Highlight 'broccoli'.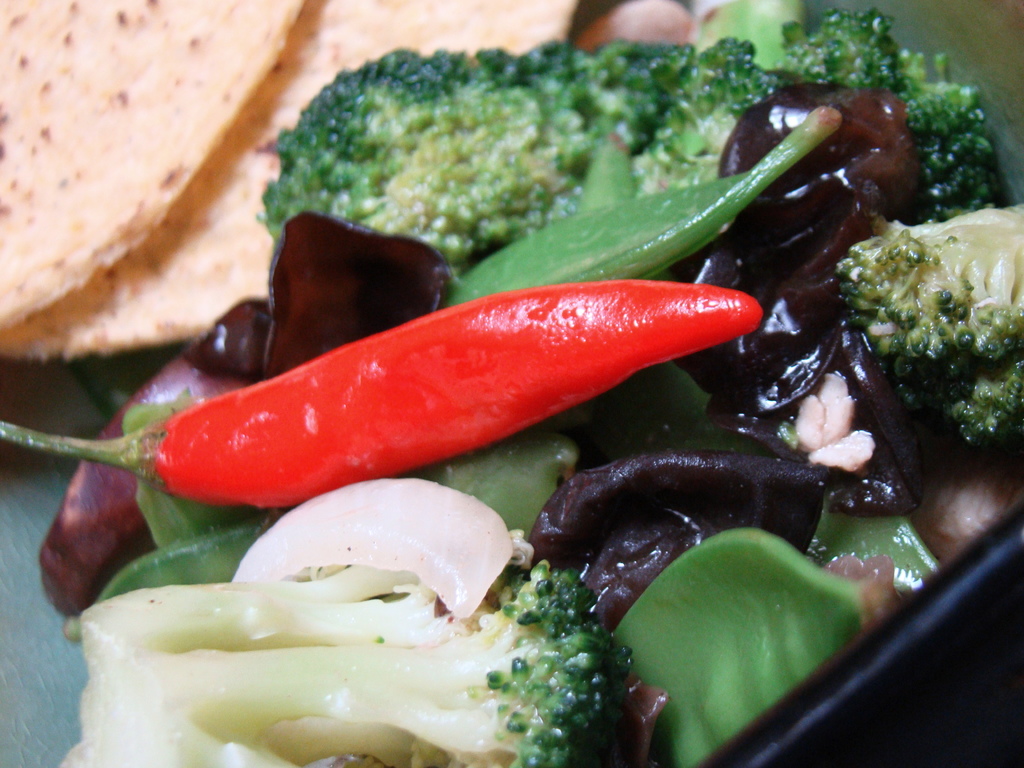
Highlighted region: locate(835, 205, 1023, 447).
